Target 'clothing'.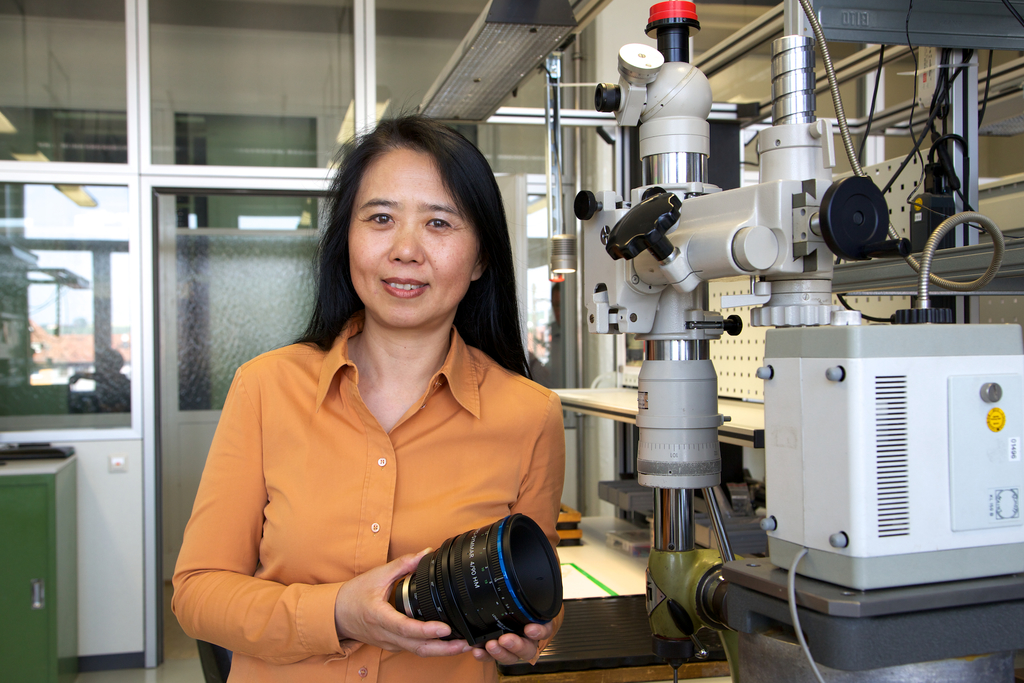
Target region: Rect(174, 288, 568, 664).
